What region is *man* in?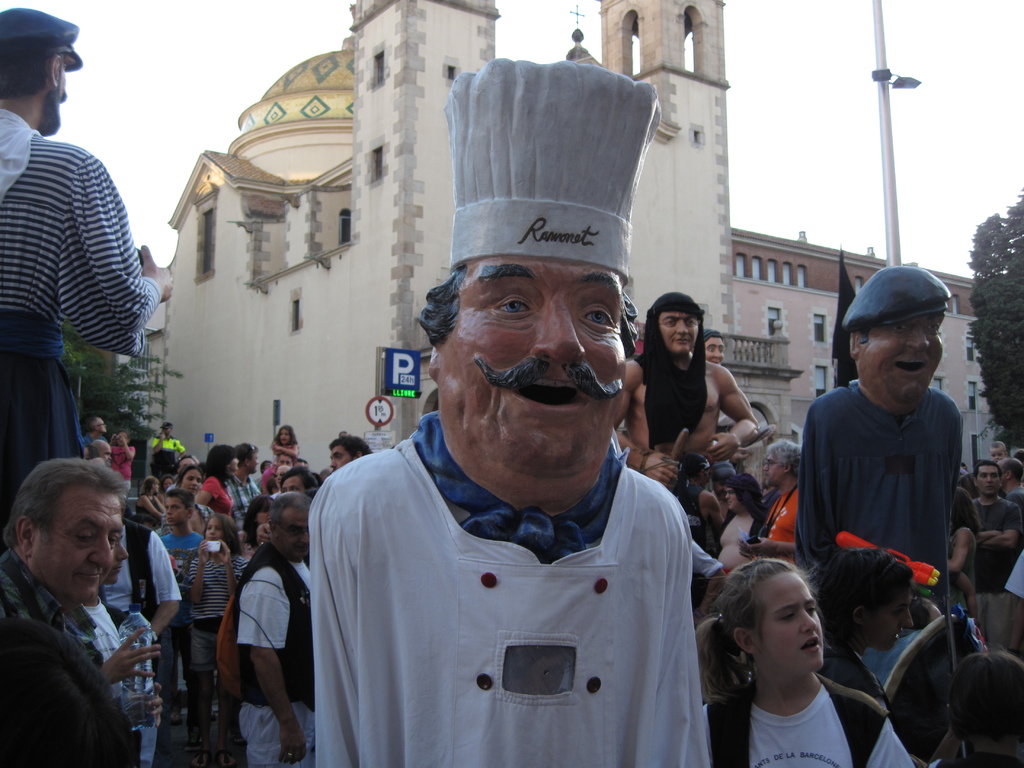
Rect(285, 157, 746, 767).
